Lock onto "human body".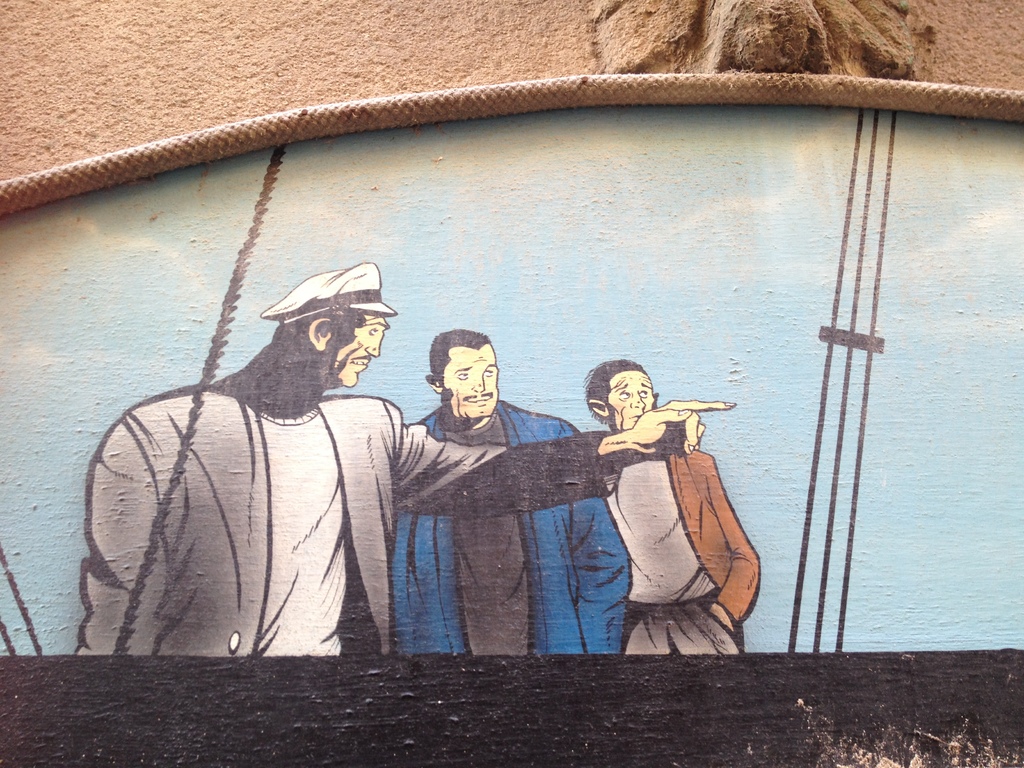
Locked: locate(583, 345, 760, 634).
